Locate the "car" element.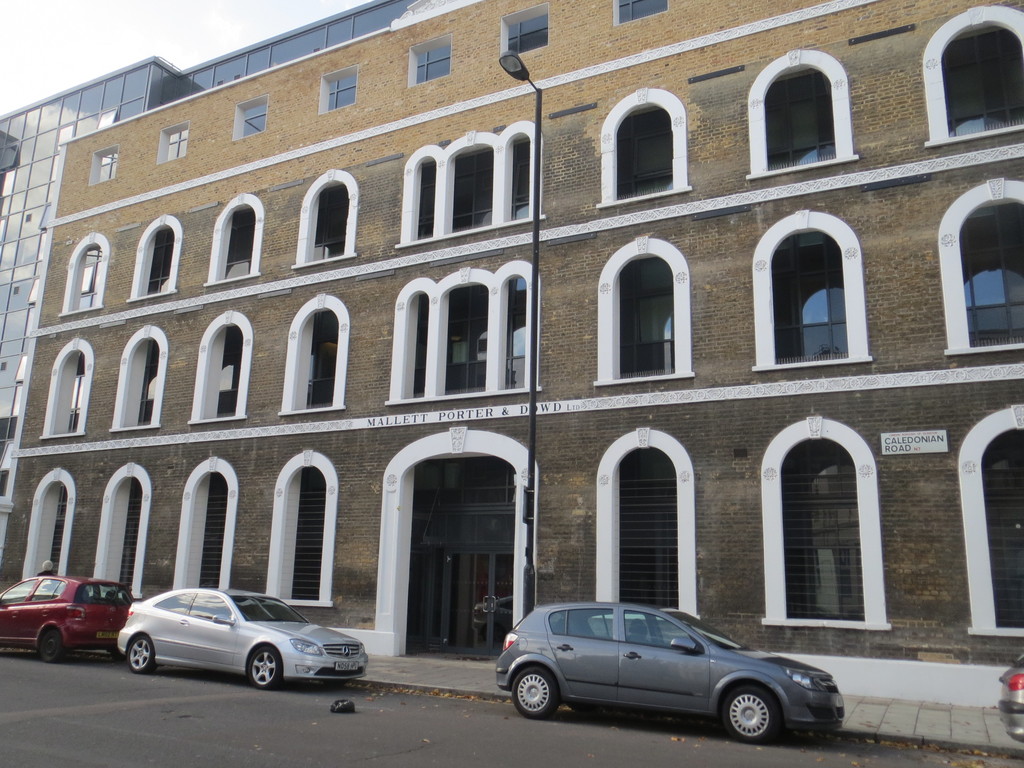
Element bbox: crop(0, 577, 134, 665).
